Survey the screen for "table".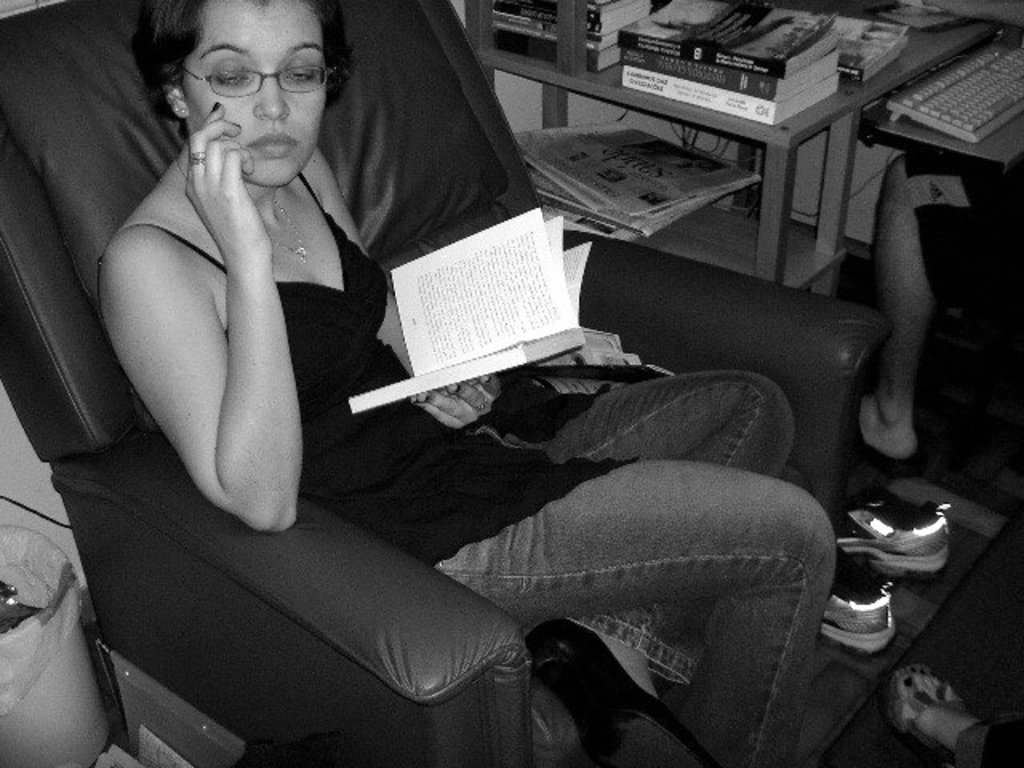
Survey found: 466/0/1000/296.
